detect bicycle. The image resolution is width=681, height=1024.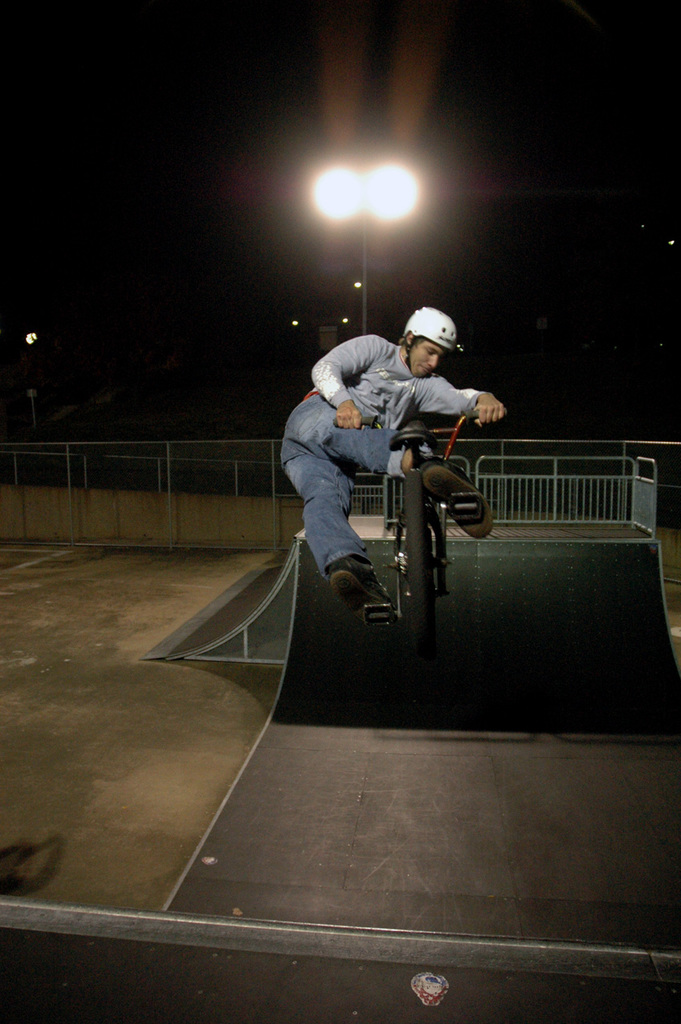
(left=298, top=393, right=498, bottom=637).
